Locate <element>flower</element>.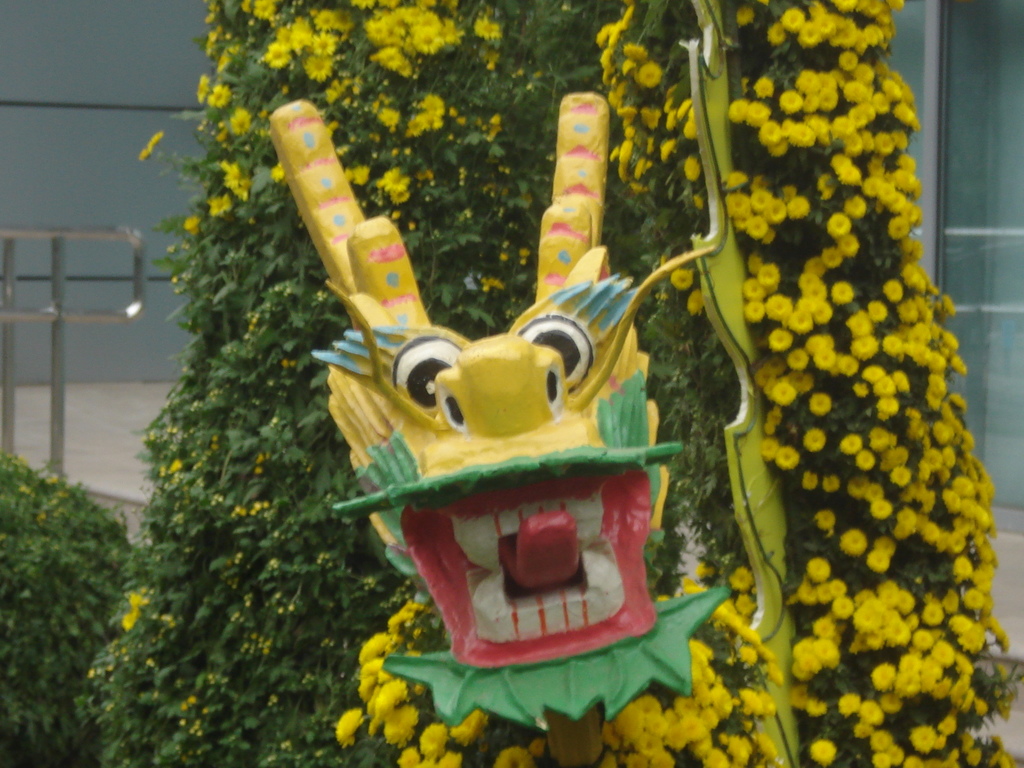
Bounding box: pyautogui.locateOnScreen(134, 131, 165, 160).
